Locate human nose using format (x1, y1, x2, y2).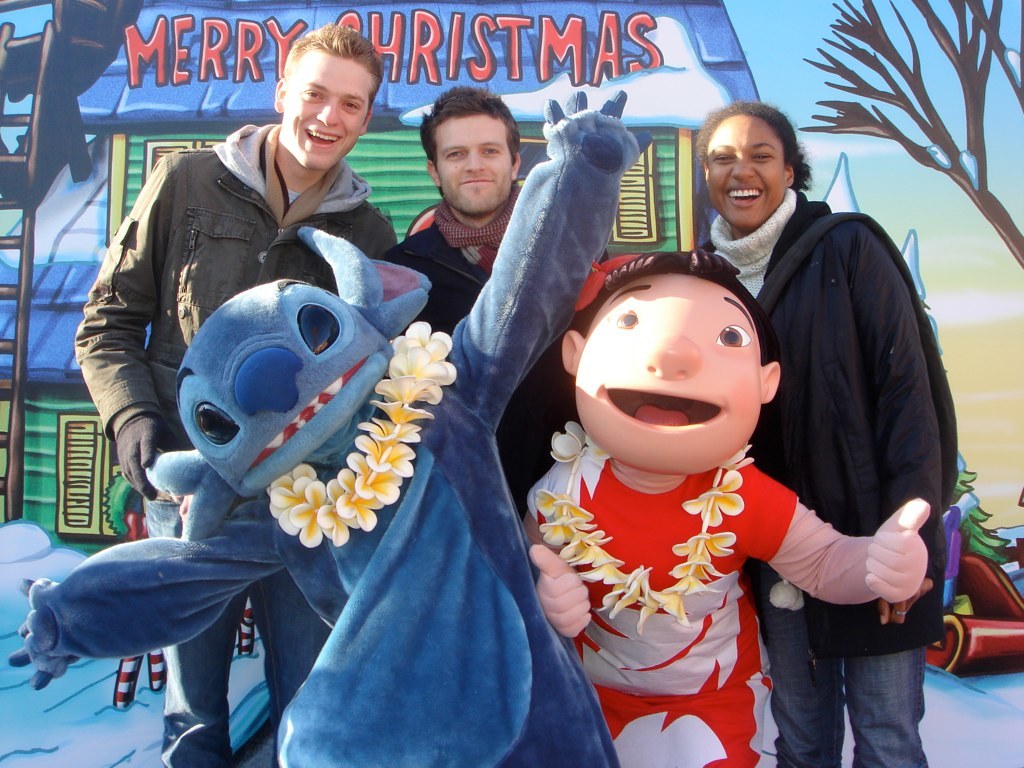
(730, 153, 758, 184).
